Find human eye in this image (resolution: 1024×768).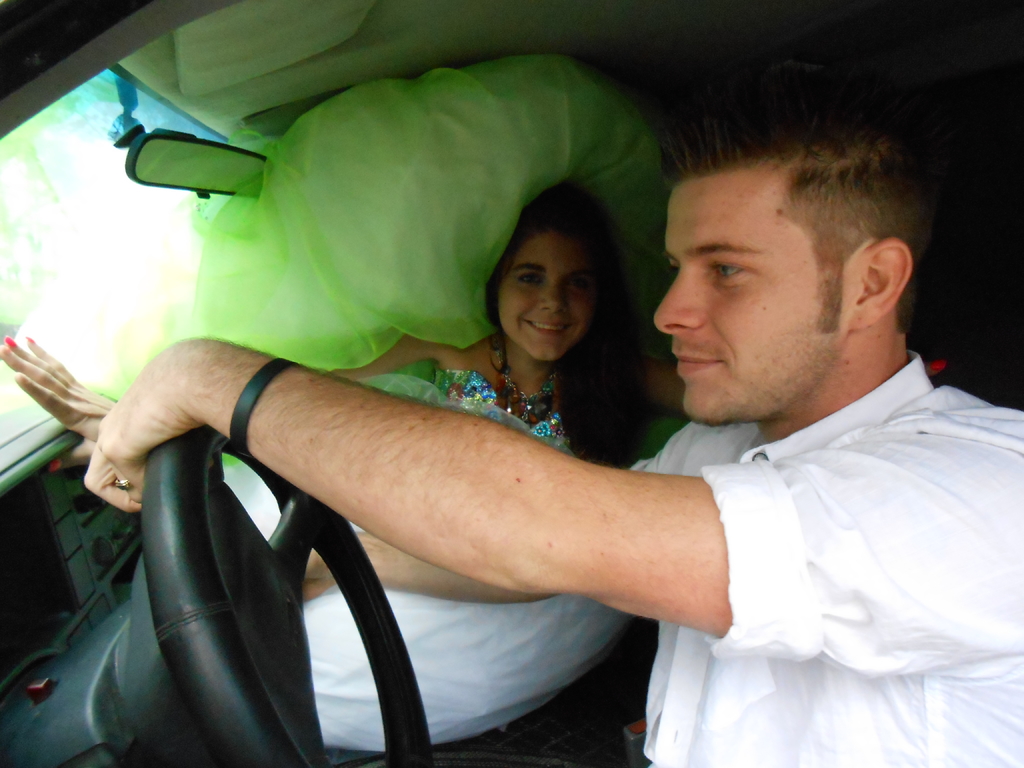
bbox(712, 257, 756, 287).
